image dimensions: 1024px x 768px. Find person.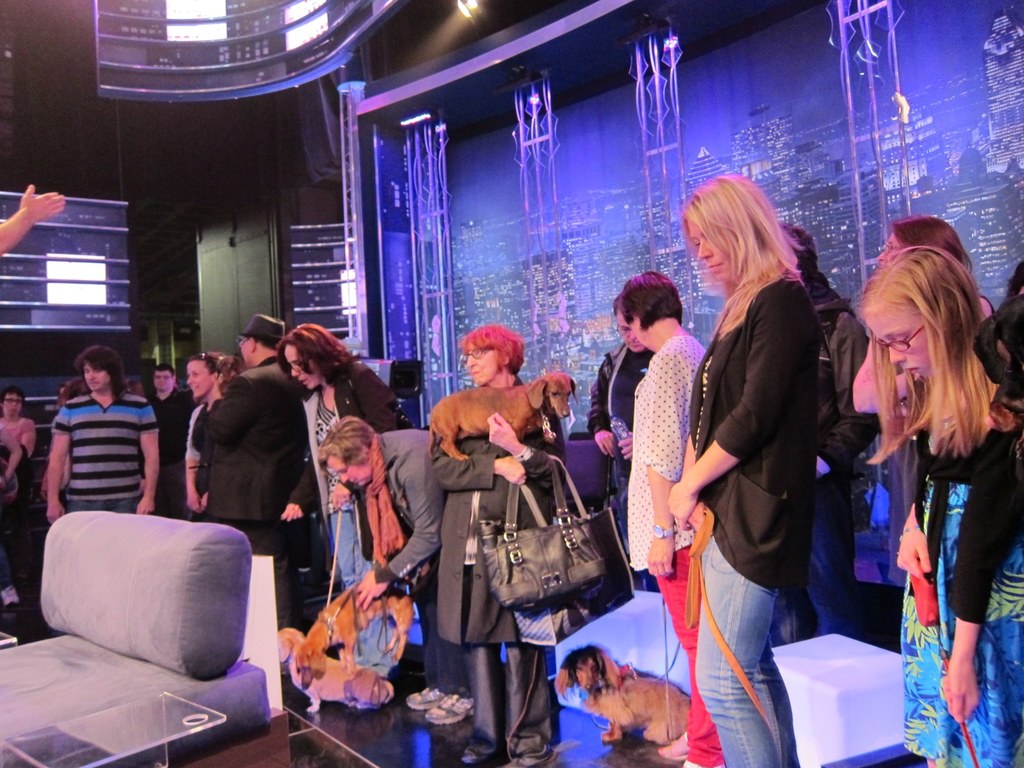
Rect(151, 364, 189, 513).
